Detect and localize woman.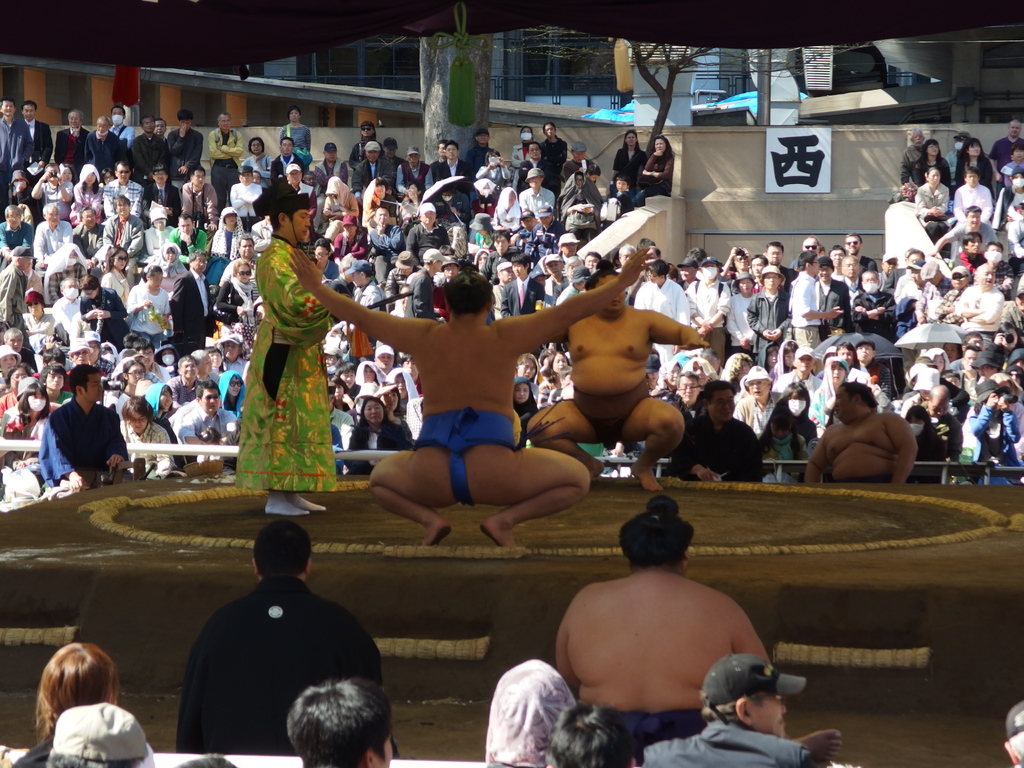
Localized at x1=344, y1=398, x2=410, y2=472.
